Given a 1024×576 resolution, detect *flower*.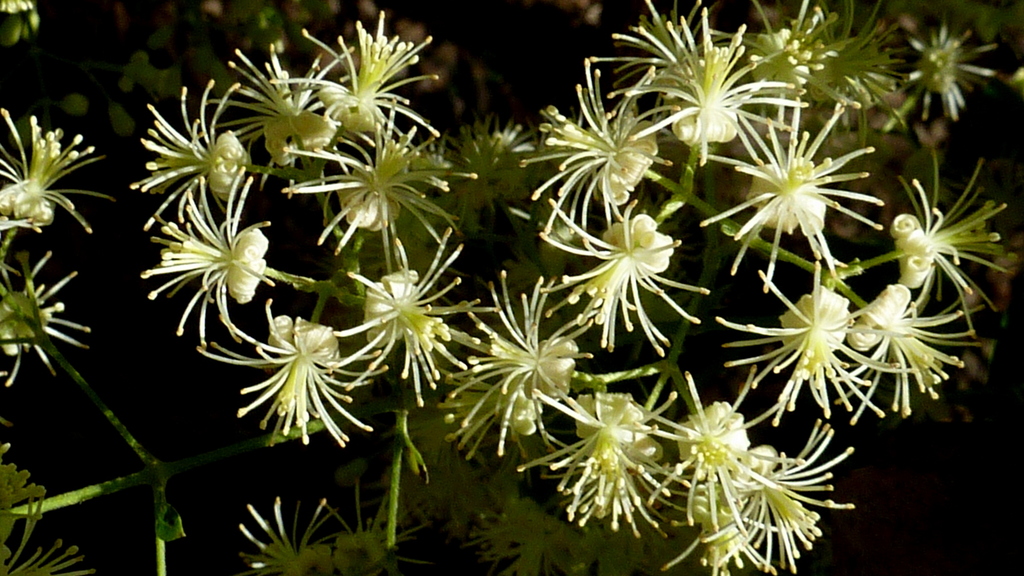
(0, 442, 98, 575).
